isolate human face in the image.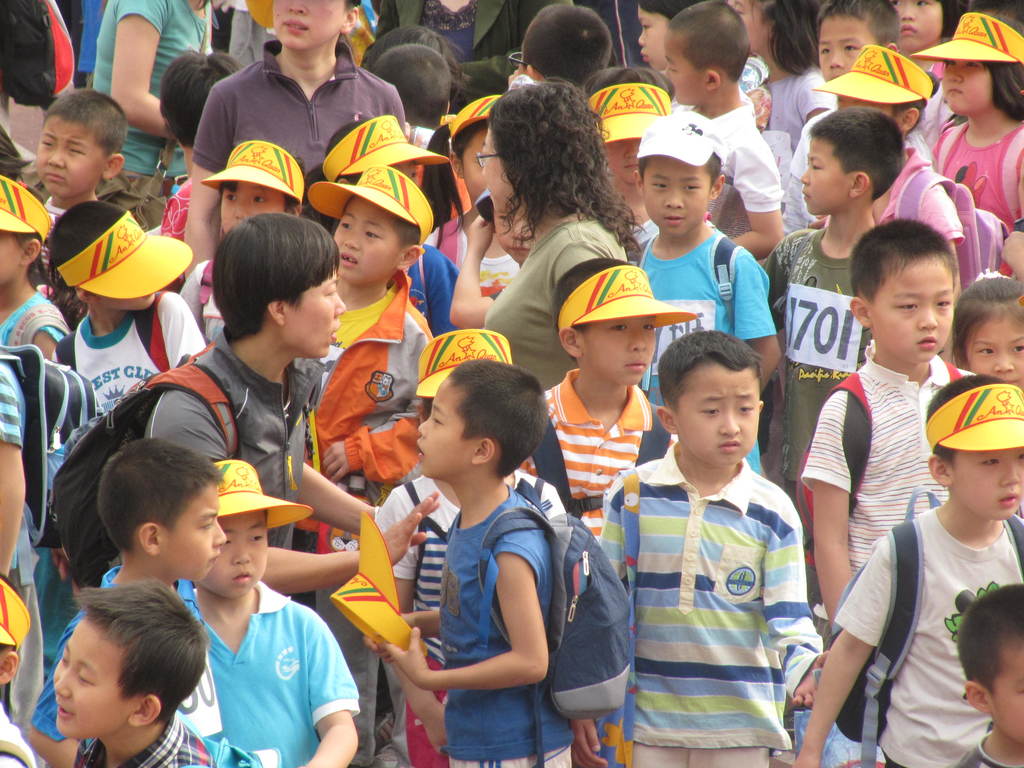
Isolated region: 893, 0, 940, 48.
